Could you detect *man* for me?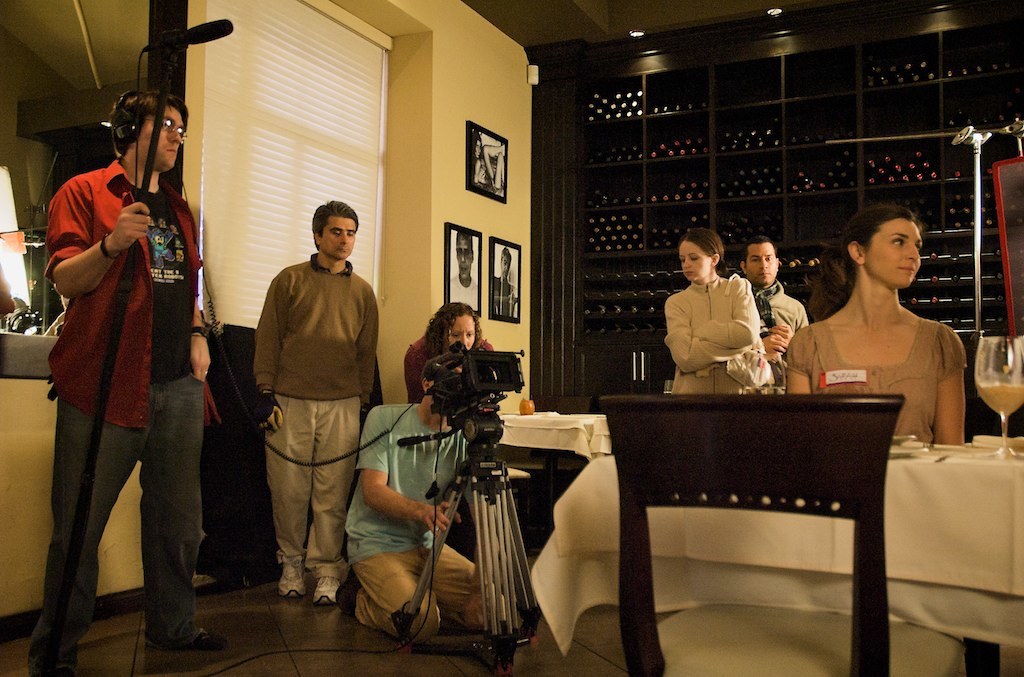
Detection result: <box>234,196,376,627</box>.
